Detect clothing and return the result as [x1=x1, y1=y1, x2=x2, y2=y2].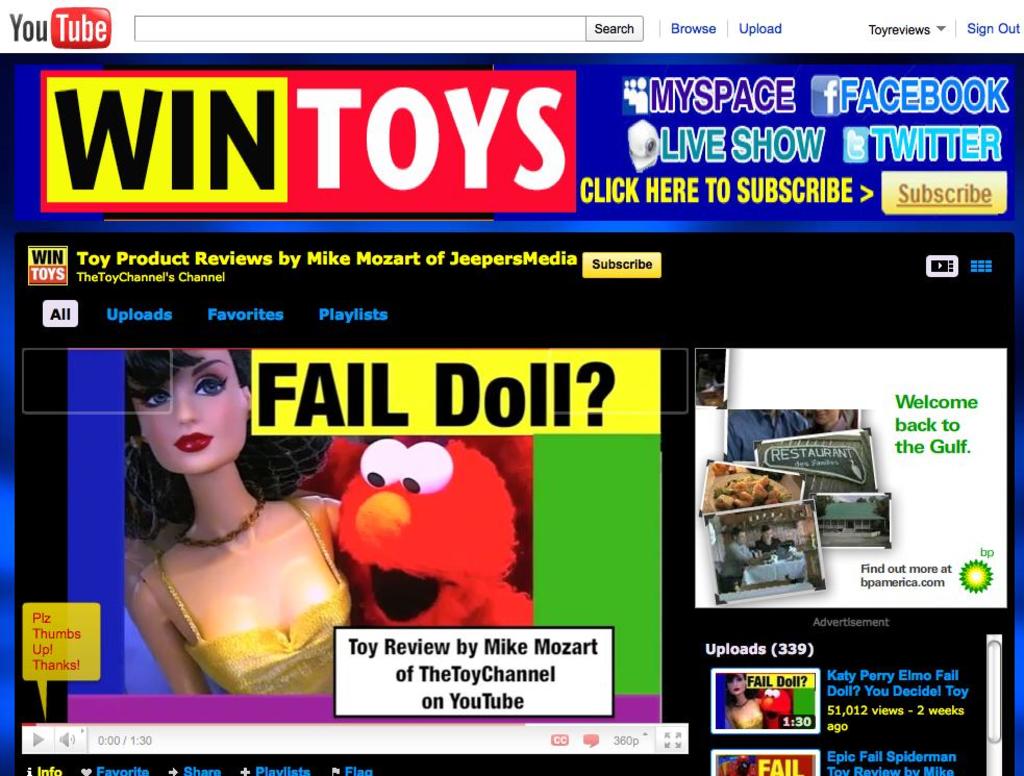
[x1=721, y1=409, x2=803, y2=478].
